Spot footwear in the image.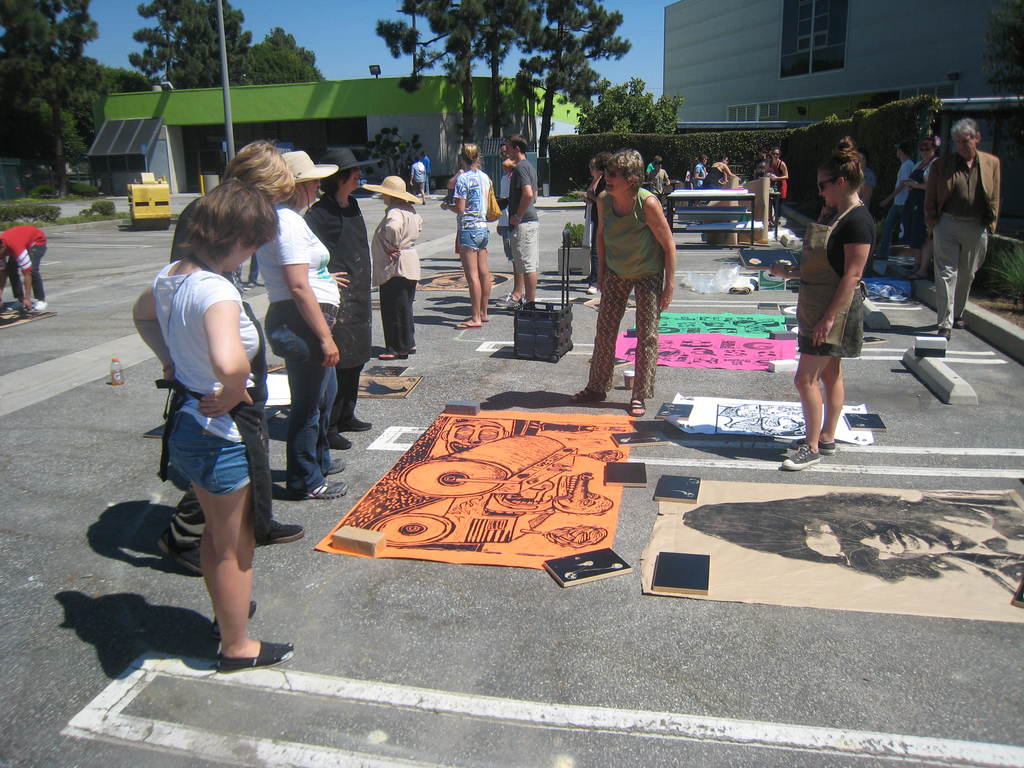
footwear found at bbox=[211, 600, 256, 630].
